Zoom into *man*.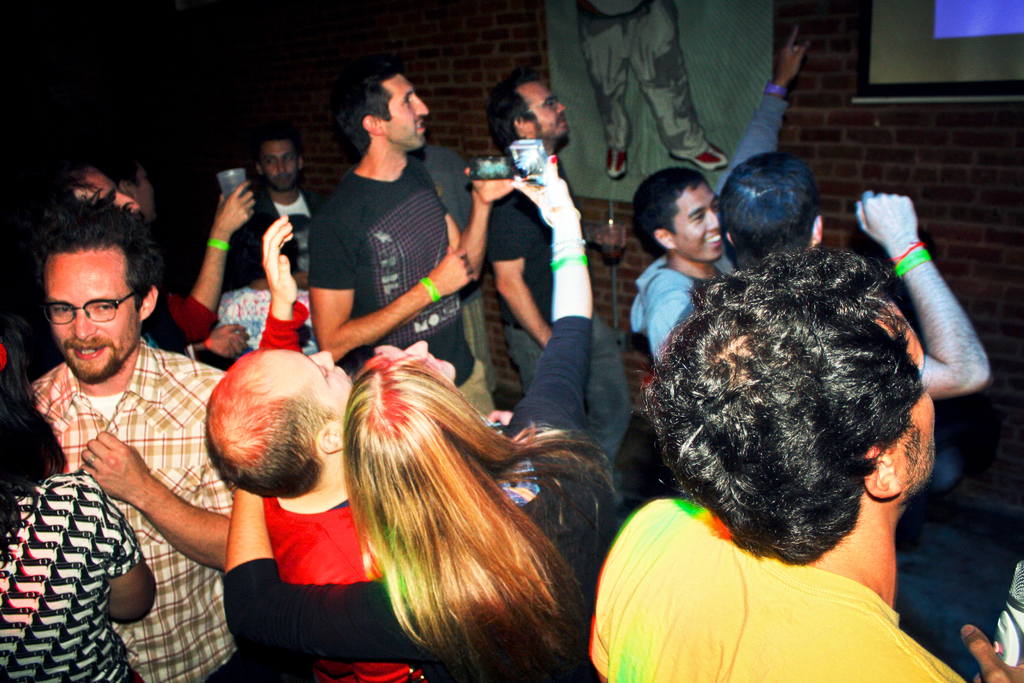
Zoom target: left=237, top=132, right=315, bottom=291.
